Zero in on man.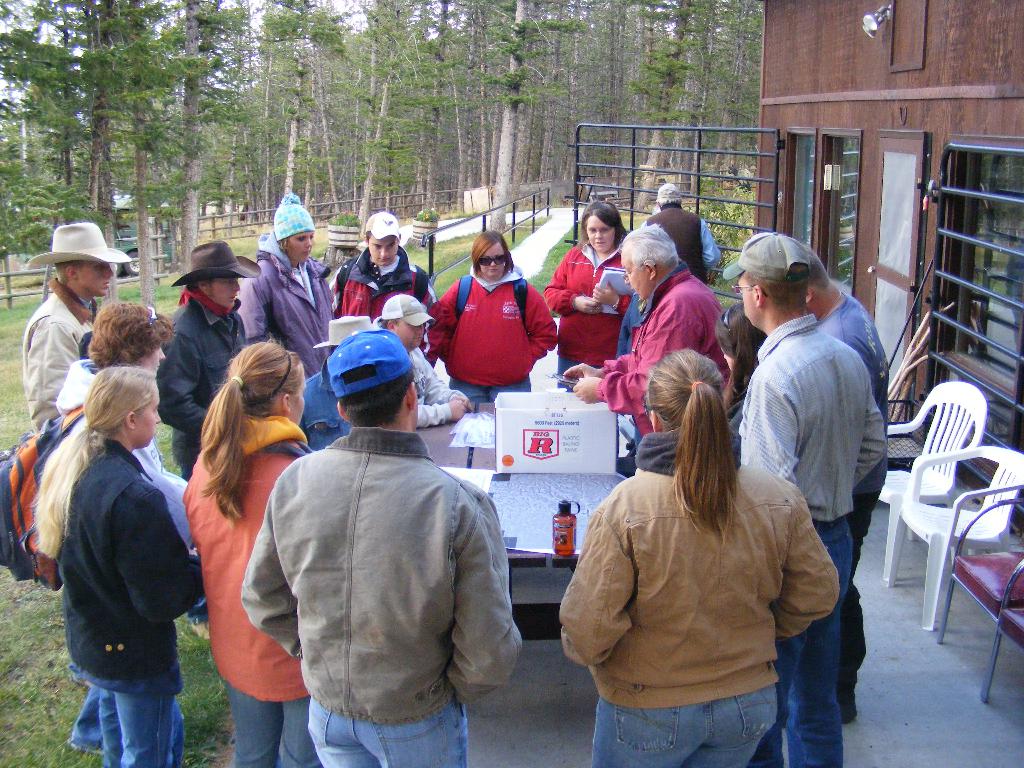
Zeroed in: x1=561 y1=220 x2=731 y2=447.
